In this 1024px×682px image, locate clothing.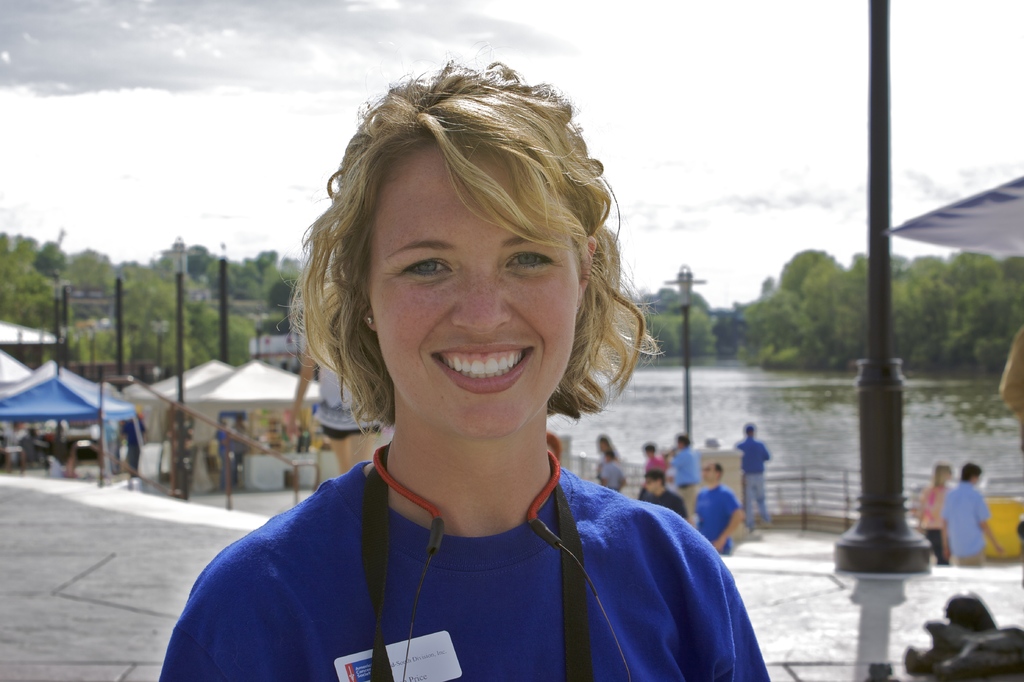
Bounding box: {"x1": 121, "y1": 410, "x2": 156, "y2": 478}.
